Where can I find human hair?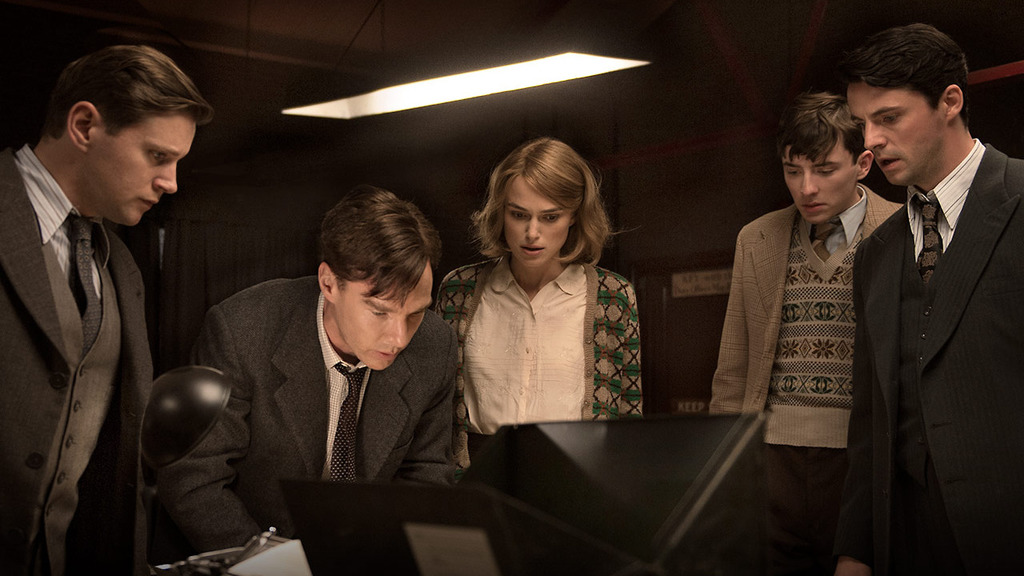
You can find it at (487,117,614,281).
